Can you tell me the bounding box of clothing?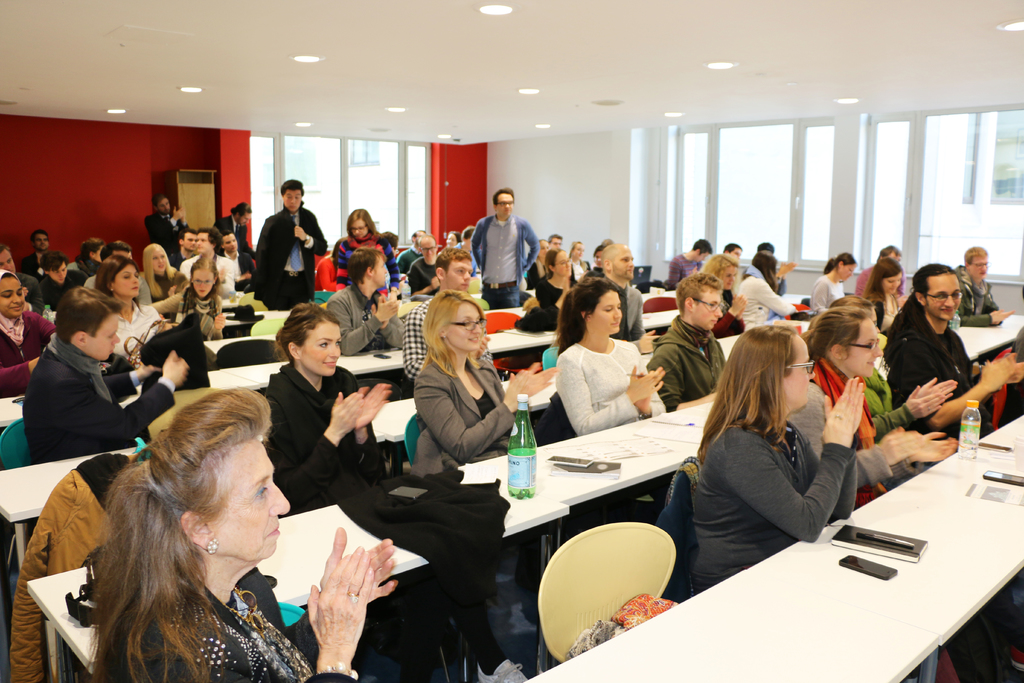
736,263,792,329.
